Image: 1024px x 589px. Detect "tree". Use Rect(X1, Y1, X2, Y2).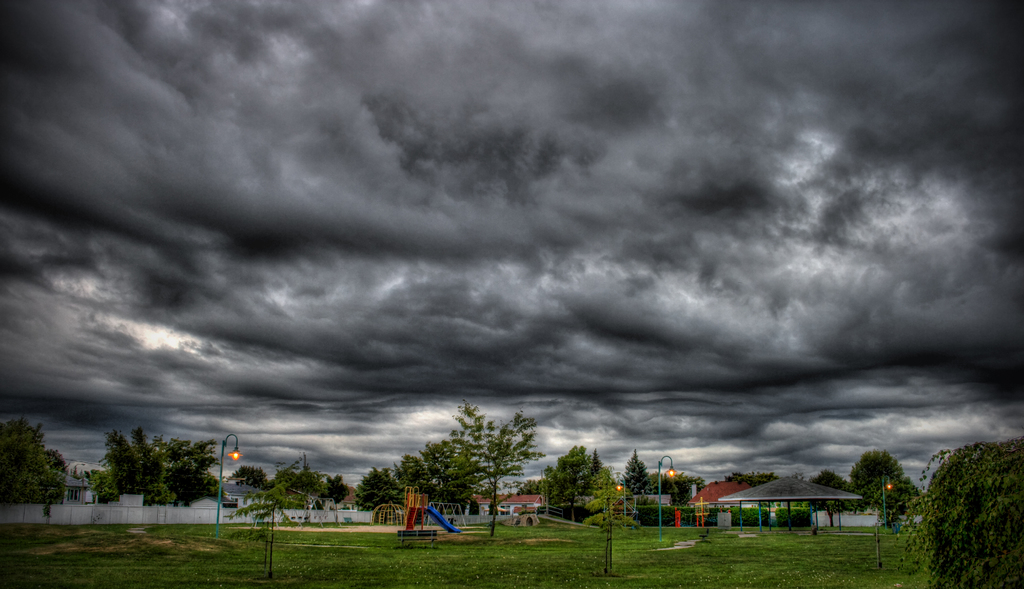
Rect(727, 471, 781, 486).
